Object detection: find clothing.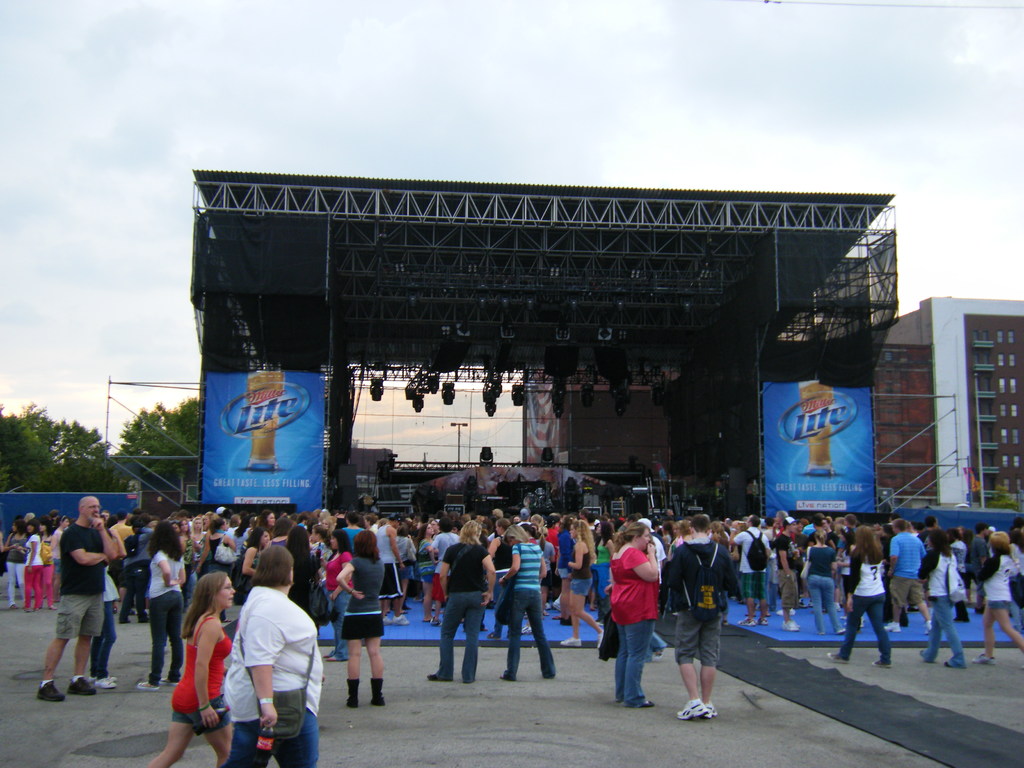
{"left": 371, "top": 519, "right": 398, "bottom": 561}.
